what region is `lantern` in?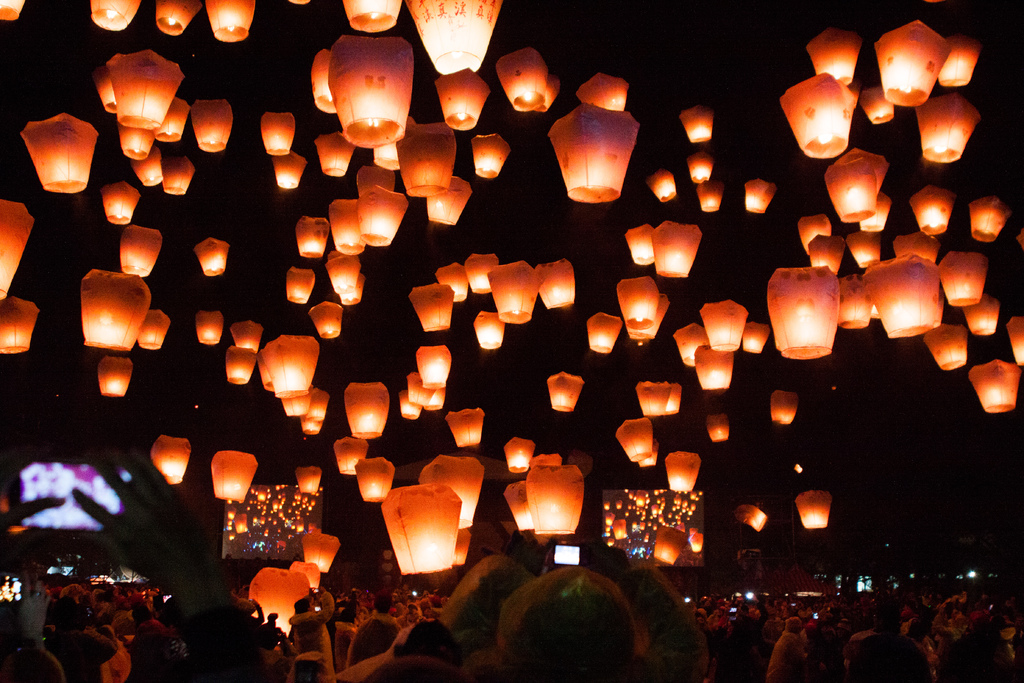
[x1=198, y1=311, x2=222, y2=344].
